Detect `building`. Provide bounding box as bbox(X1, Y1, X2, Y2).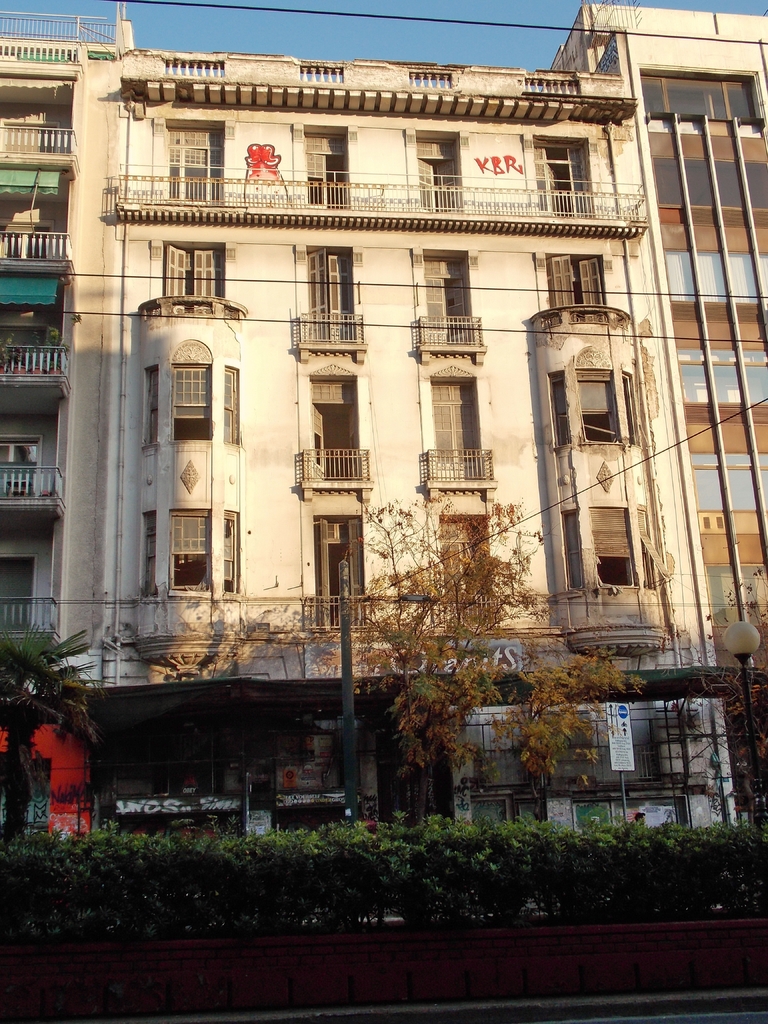
bbox(0, 0, 767, 825).
